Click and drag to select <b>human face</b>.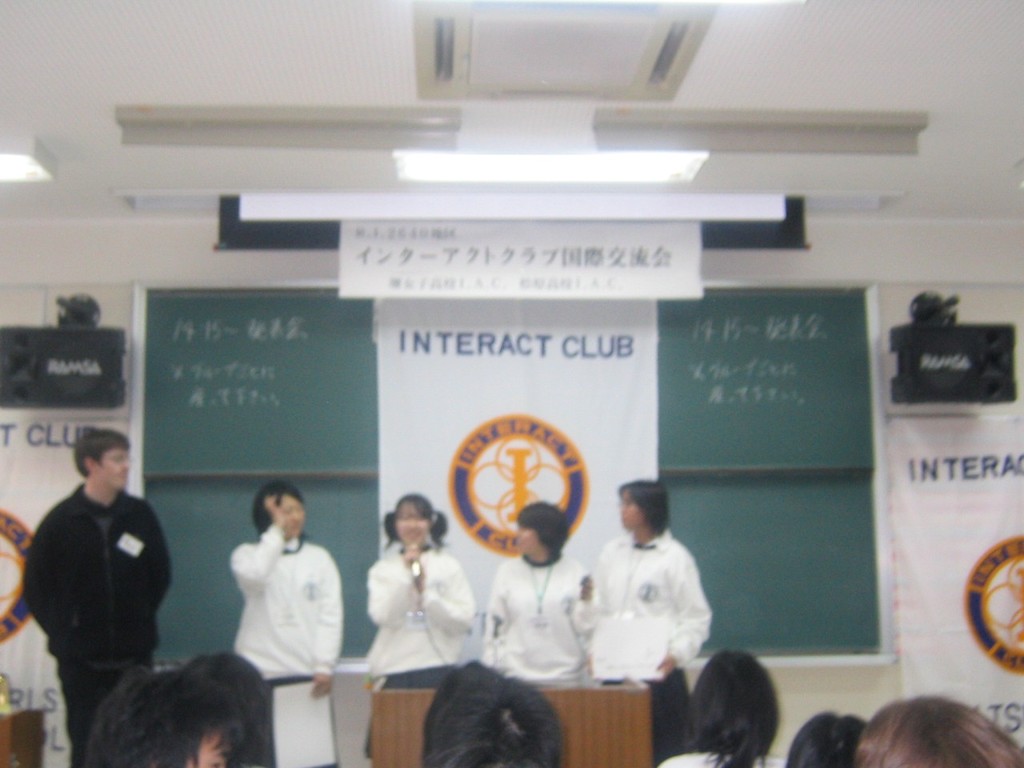
Selection: x1=620 y1=498 x2=638 y2=526.
